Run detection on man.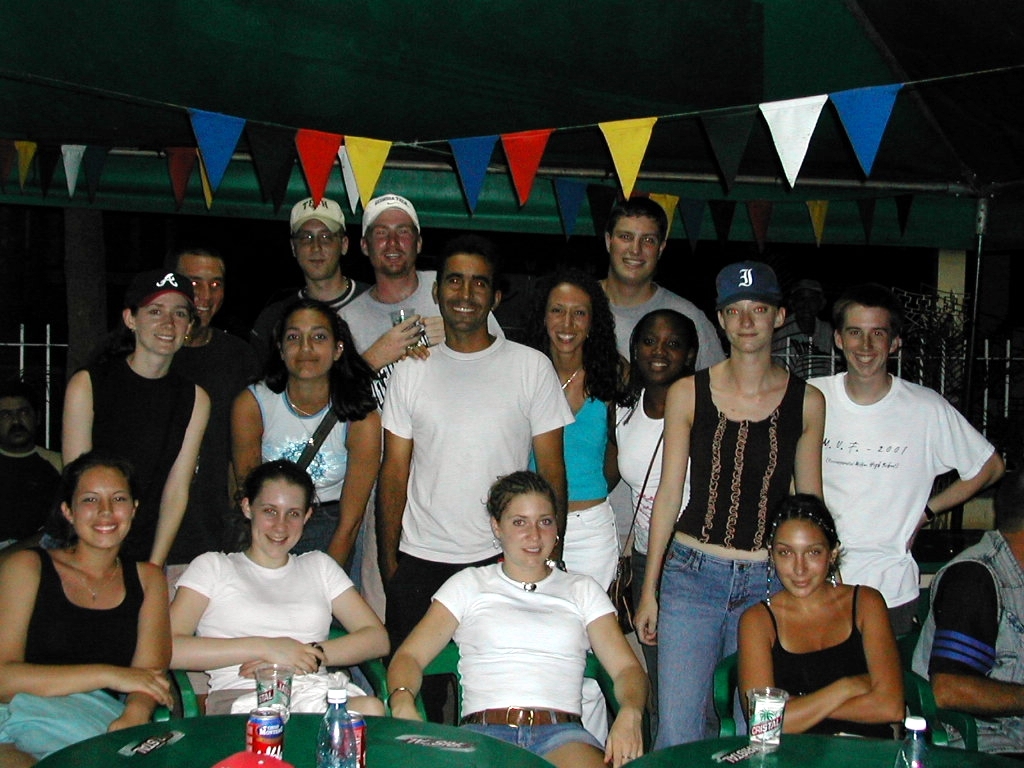
Result: bbox=(172, 246, 278, 499).
